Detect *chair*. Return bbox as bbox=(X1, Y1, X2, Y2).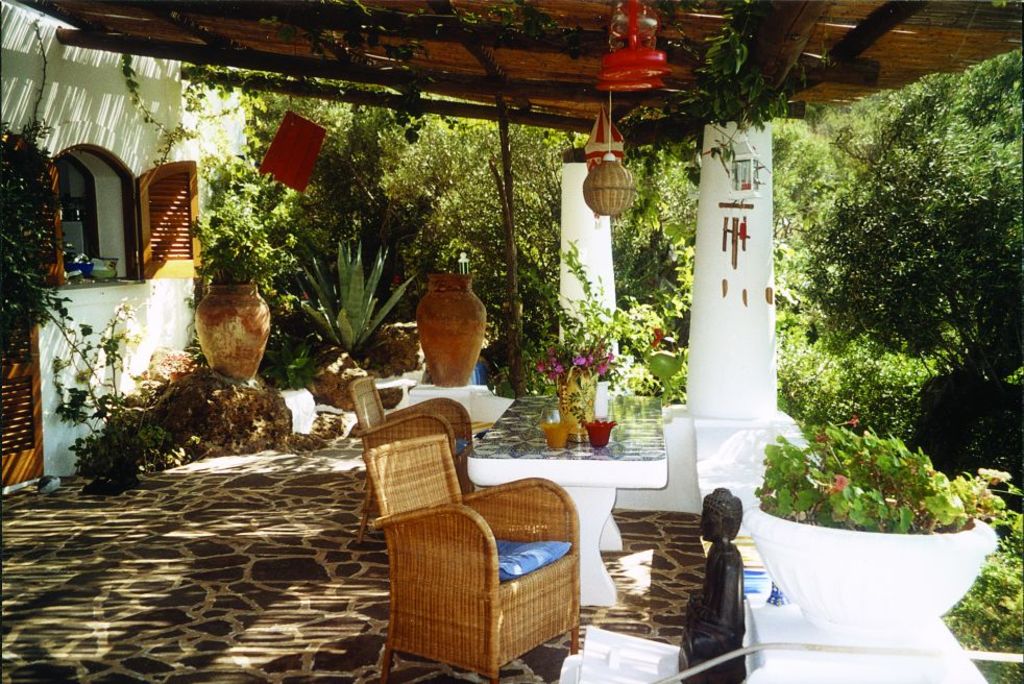
bbox=(342, 412, 590, 679).
